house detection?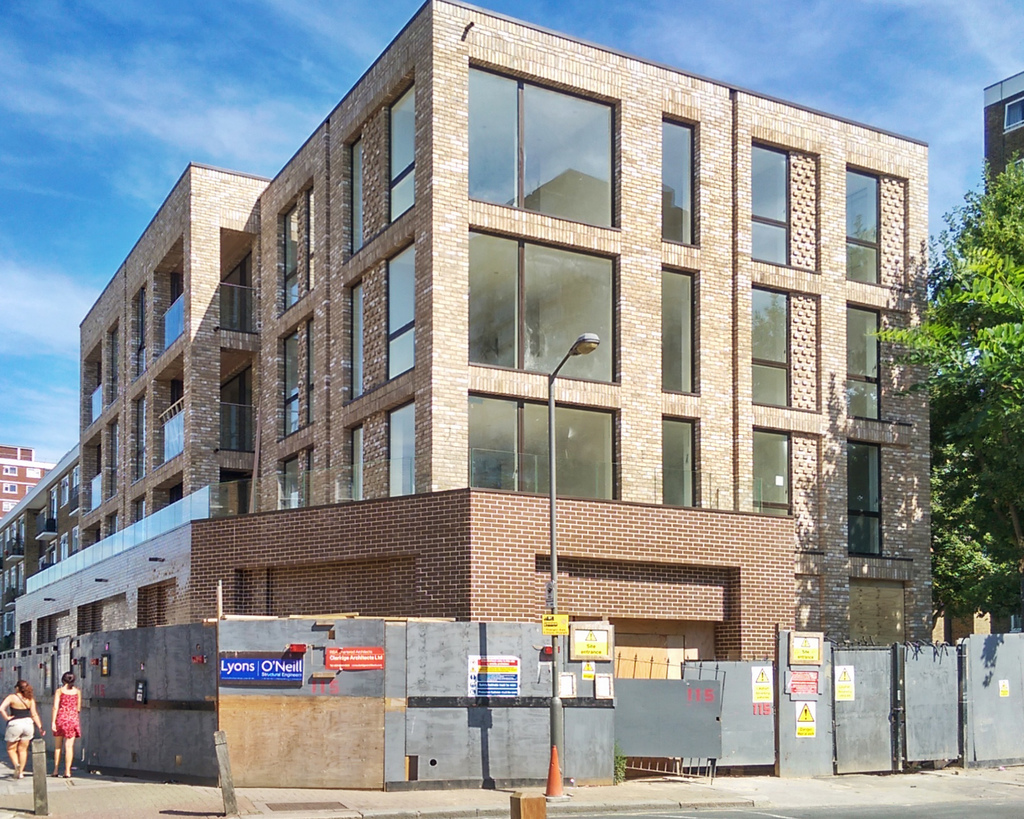
0:437:86:660
